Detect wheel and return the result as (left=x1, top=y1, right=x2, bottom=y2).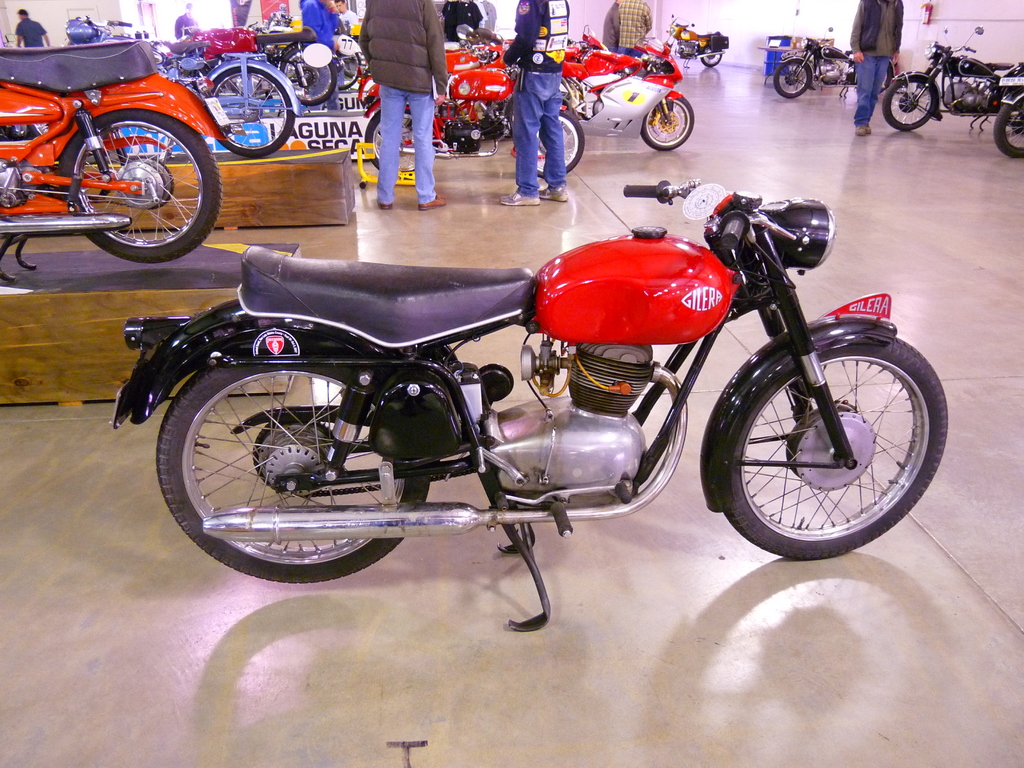
(left=700, top=56, right=722, bottom=64).
